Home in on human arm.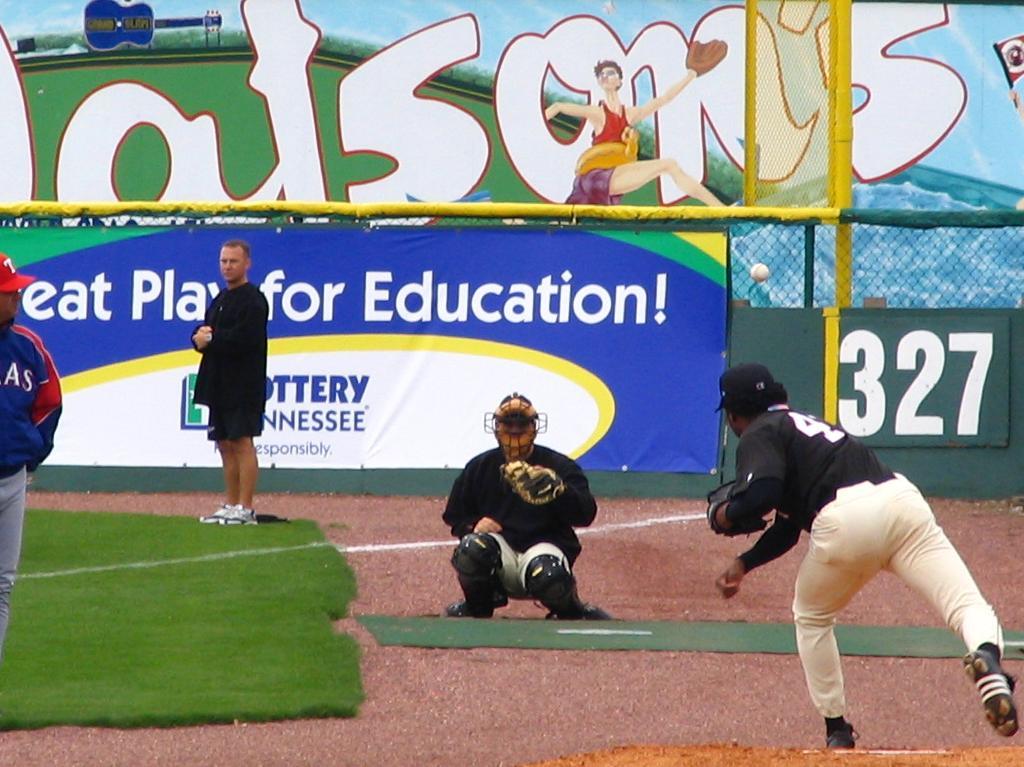
Homed in at [x1=698, y1=427, x2=789, y2=539].
